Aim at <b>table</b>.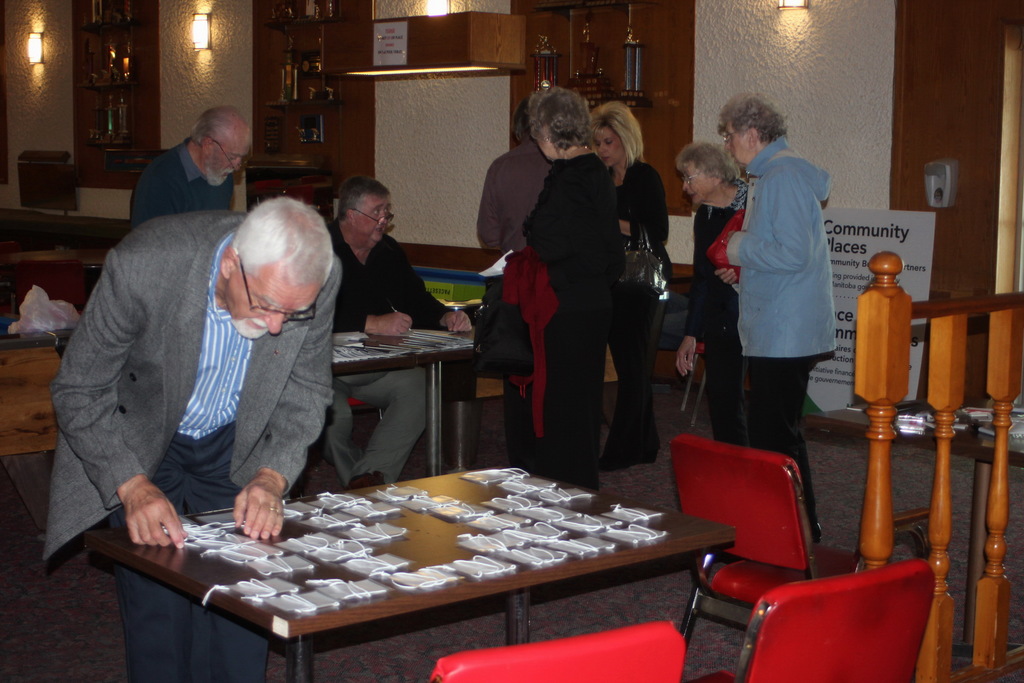
Aimed at 8, 249, 110, 272.
